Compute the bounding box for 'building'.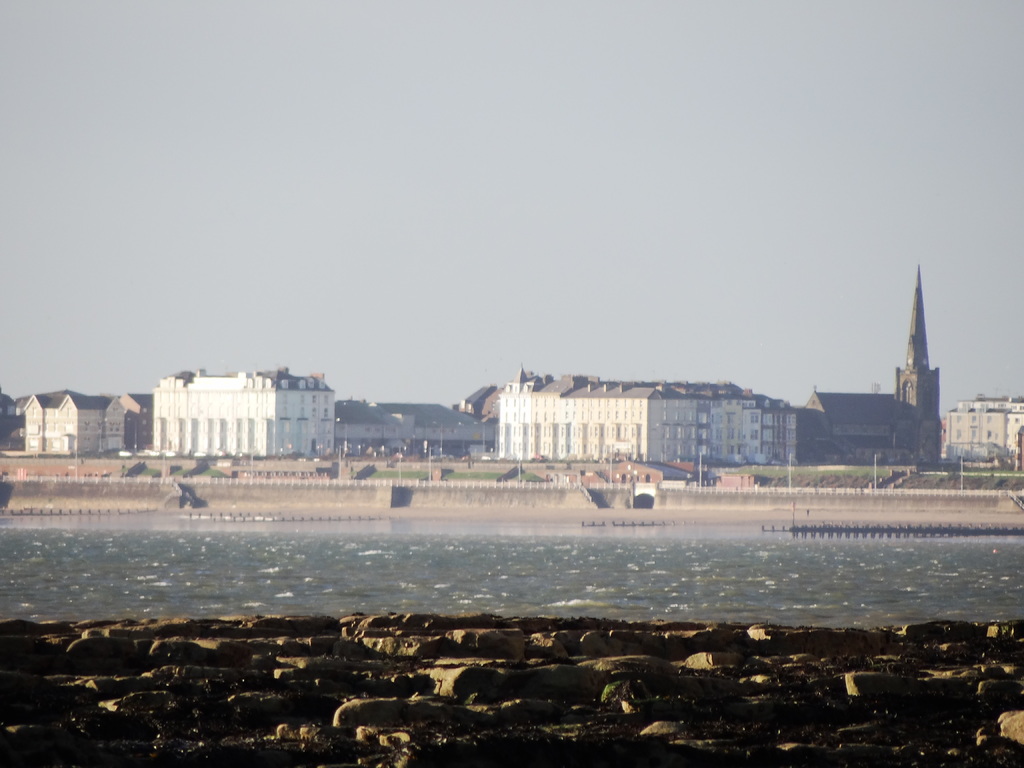
(801,266,946,470).
